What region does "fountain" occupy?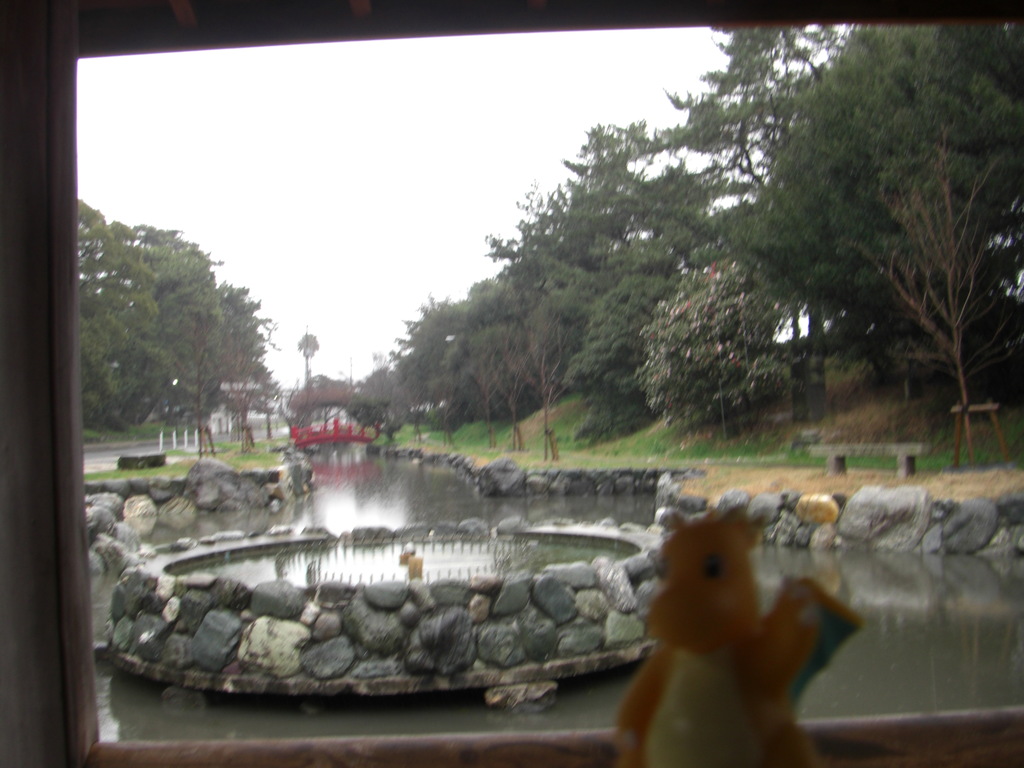
[x1=74, y1=336, x2=908, y2=756].
